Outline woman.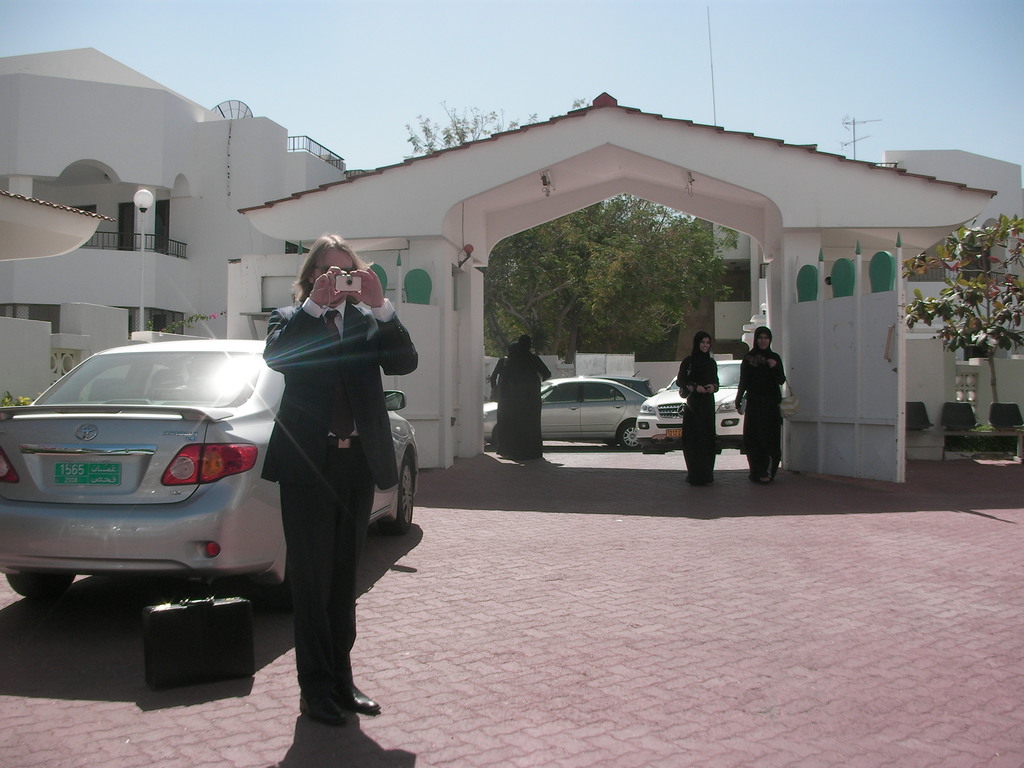
Outline: BBox(675, 333, 719, 489).
